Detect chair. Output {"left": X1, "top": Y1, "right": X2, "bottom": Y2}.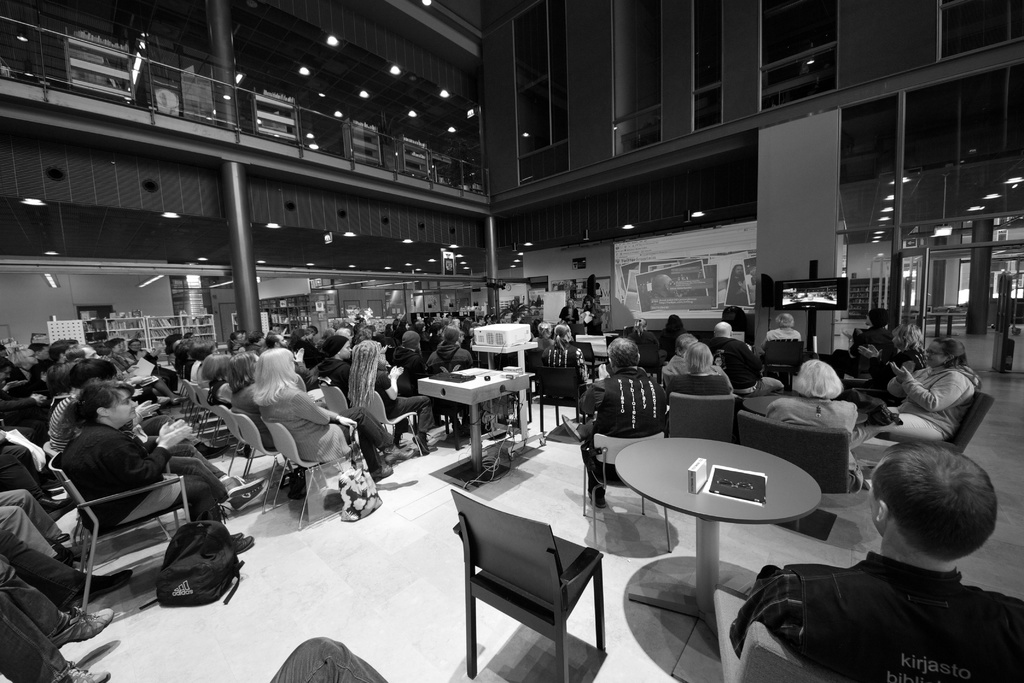
{"left": 198, "top": 387, "right": 218, "bottom": 451}.
